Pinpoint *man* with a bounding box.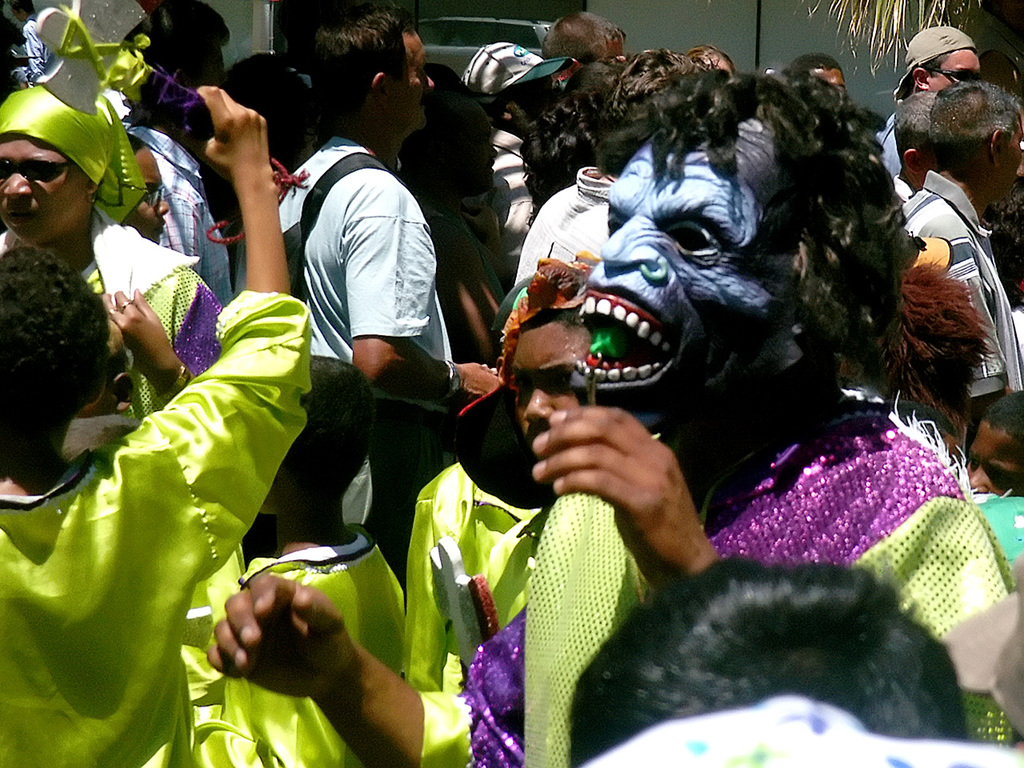
(x1=885, y1=86, x2=933, y2=216).
